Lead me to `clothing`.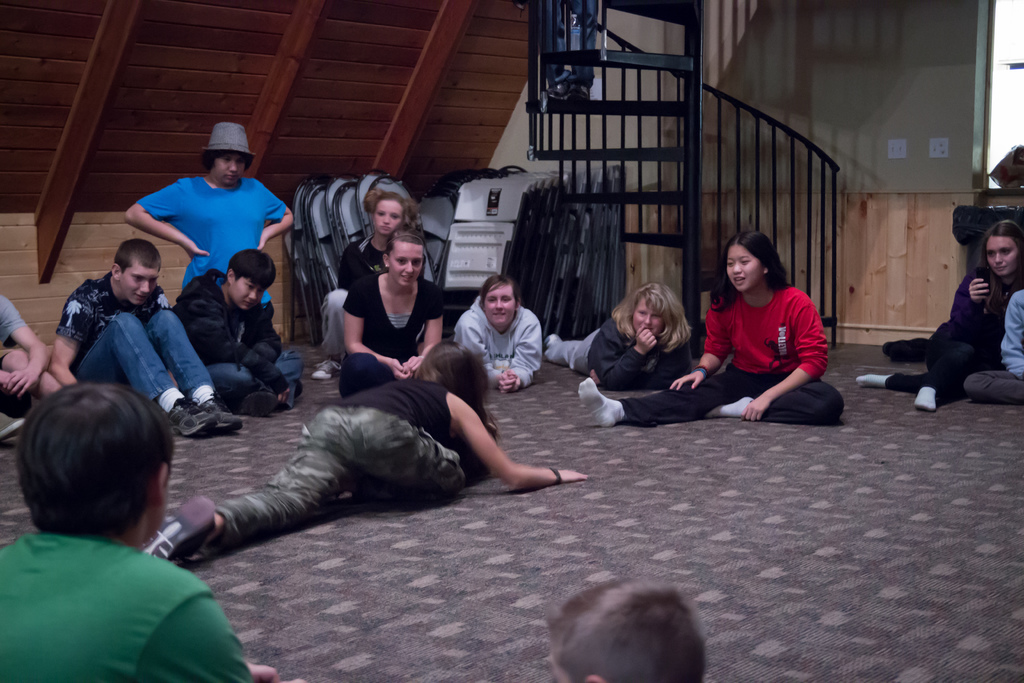
Lead to locate(886, 268, 1011, 396).
